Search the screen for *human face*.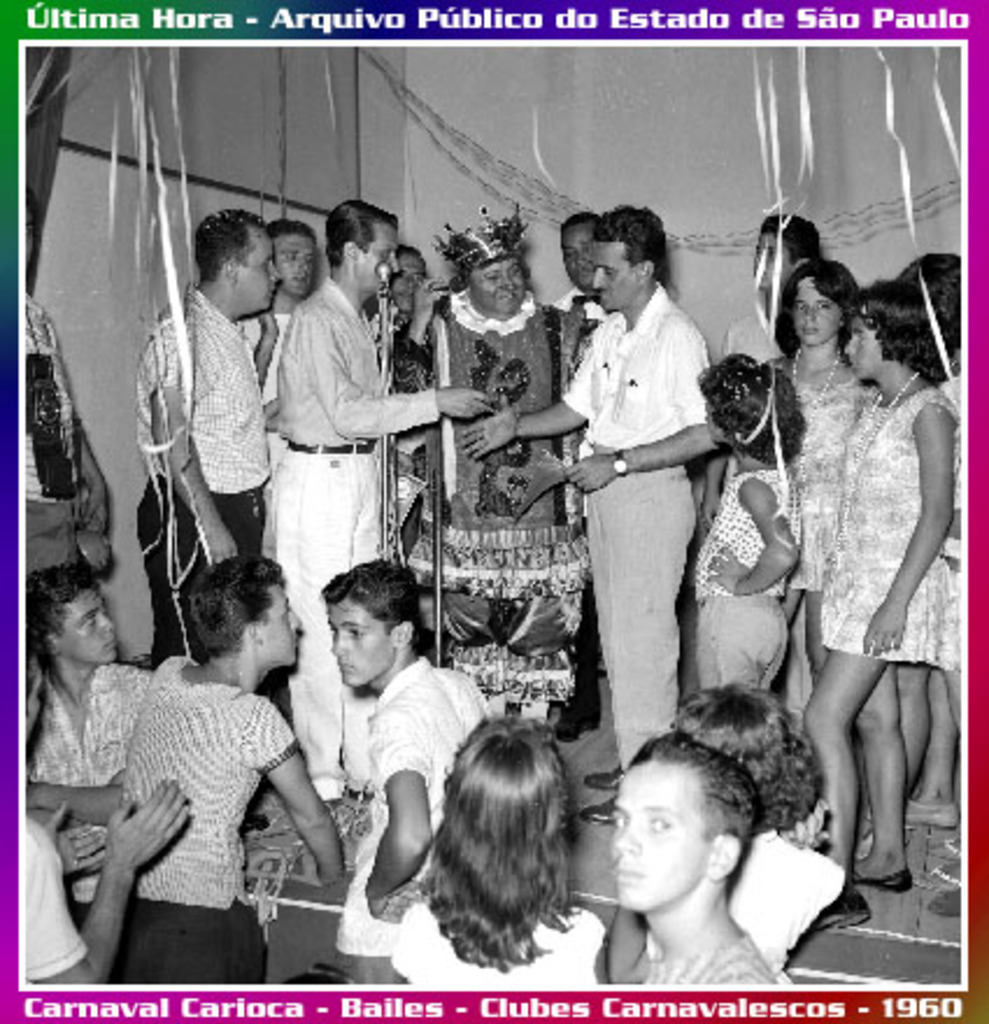
Found at [614, 761, 710, 910].
